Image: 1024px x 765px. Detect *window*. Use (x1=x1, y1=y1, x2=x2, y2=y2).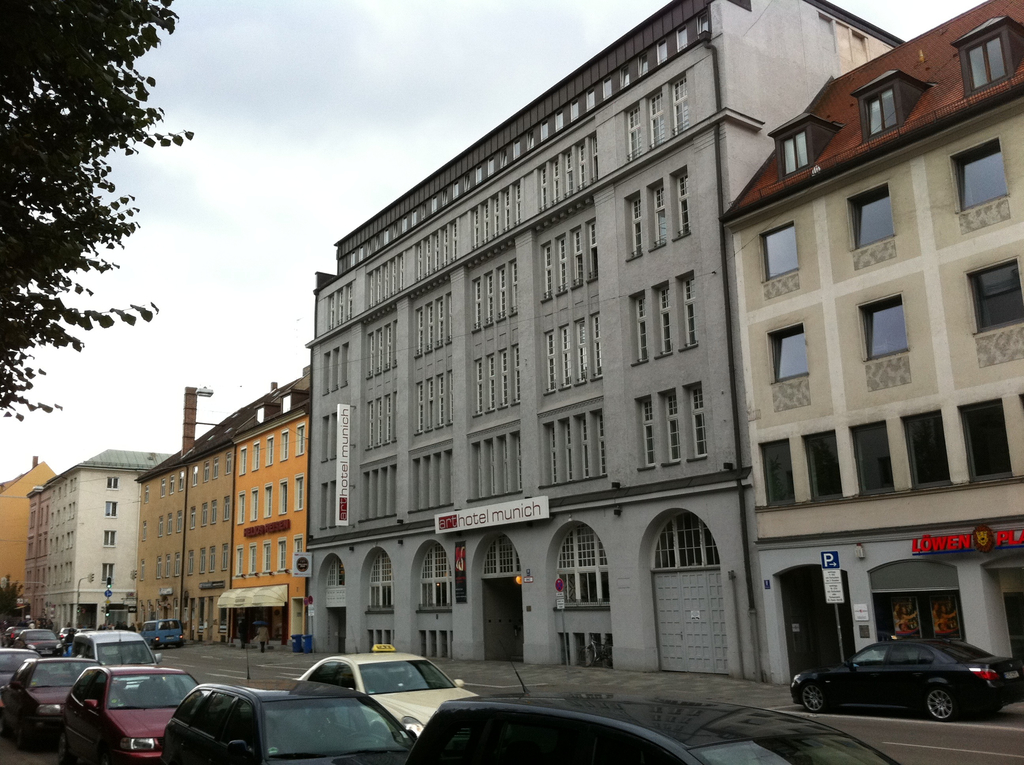
(x1=278, y1=542, x2=290, y2=569).
